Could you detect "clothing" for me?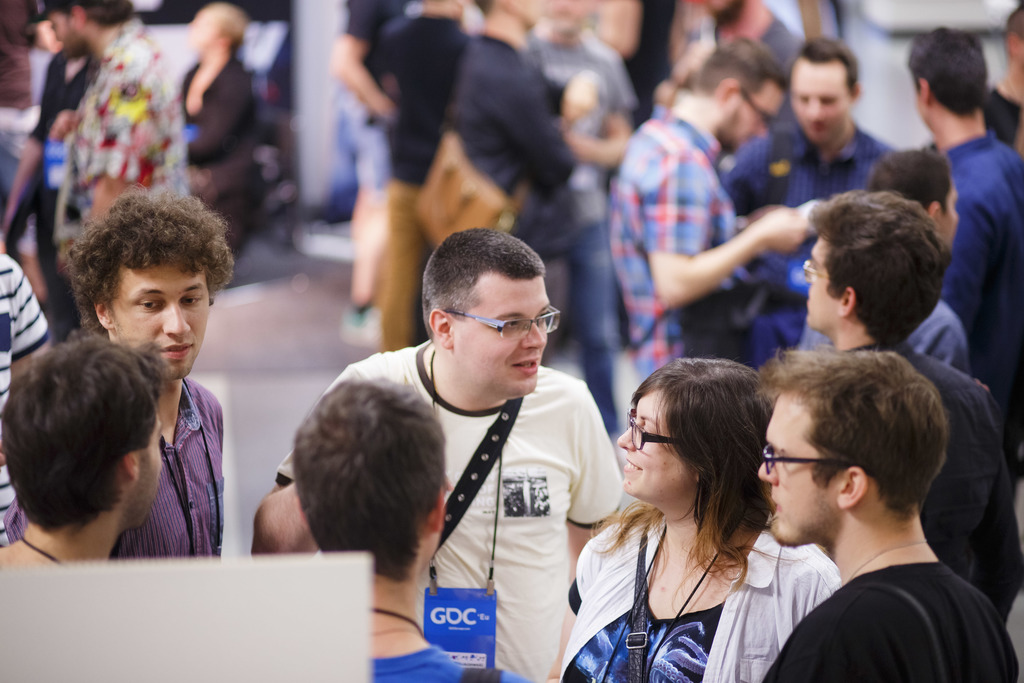
Detection result: left=720, top=118, right=895, bottom=366.
